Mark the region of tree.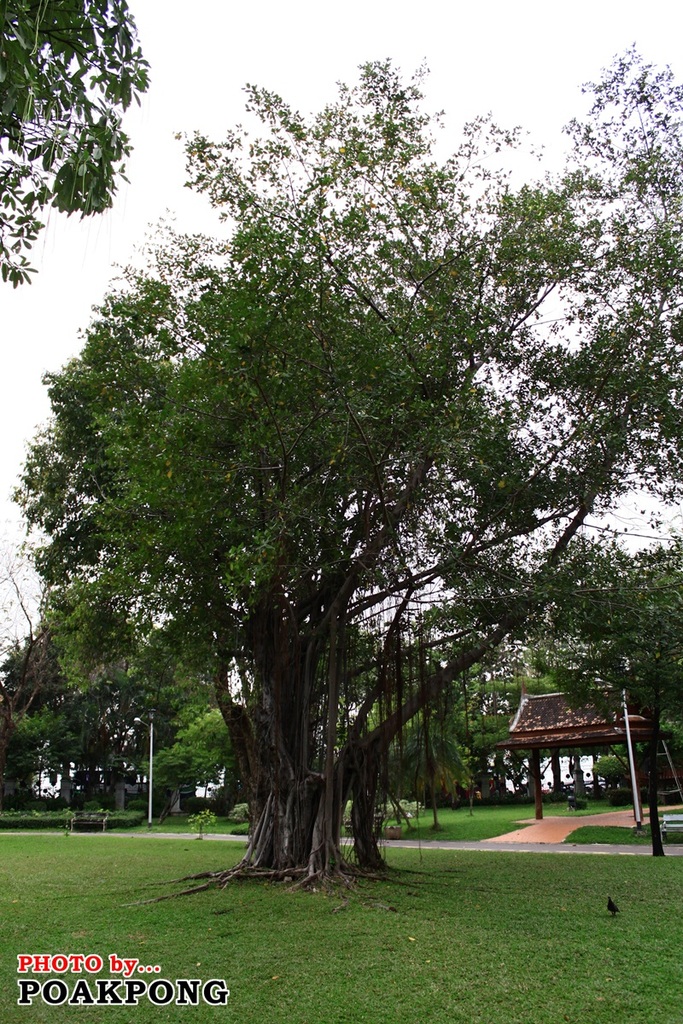
Region: bbox=(559, 33, 682, 508).
